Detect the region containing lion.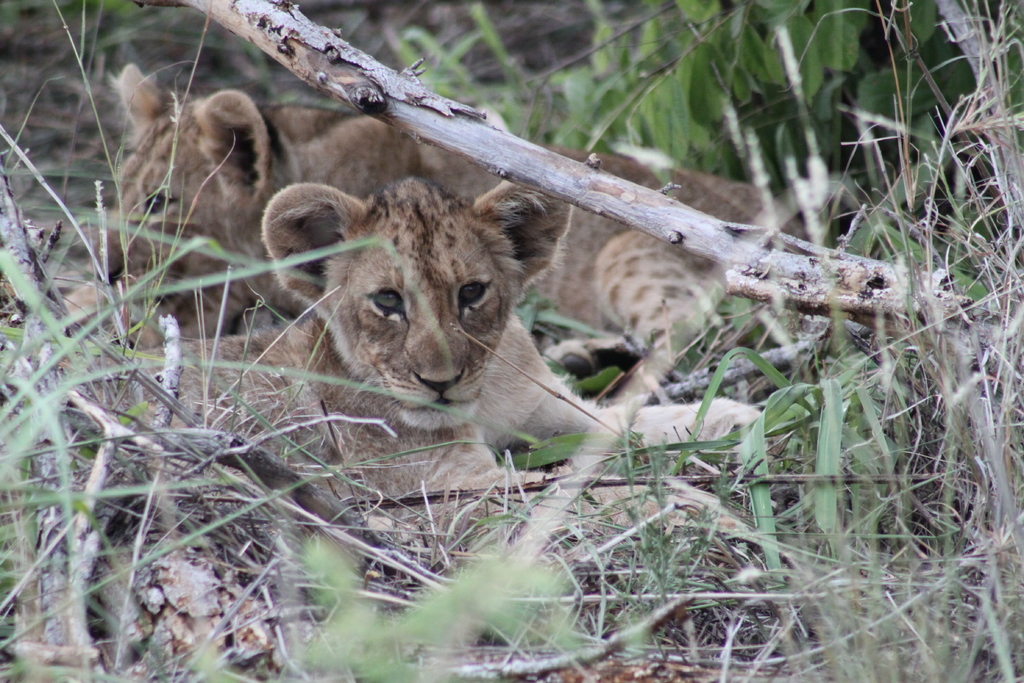
[85, 55, 840, 348].
